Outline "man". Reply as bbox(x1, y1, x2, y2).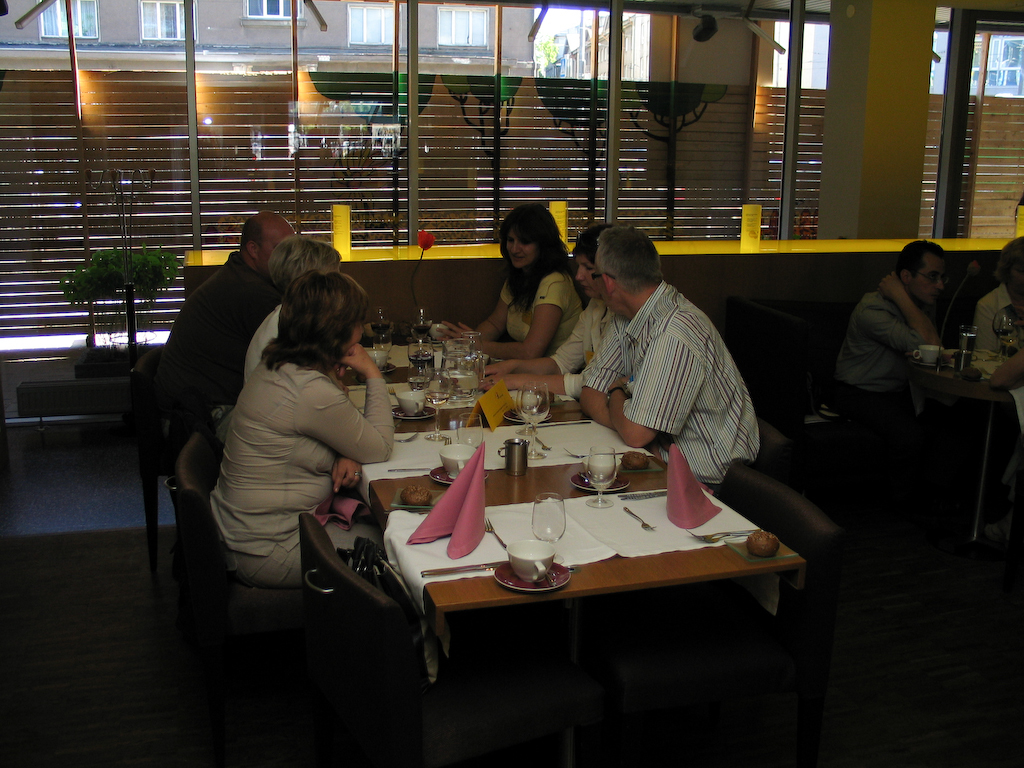
bbox(152, 209, 295, 450).
